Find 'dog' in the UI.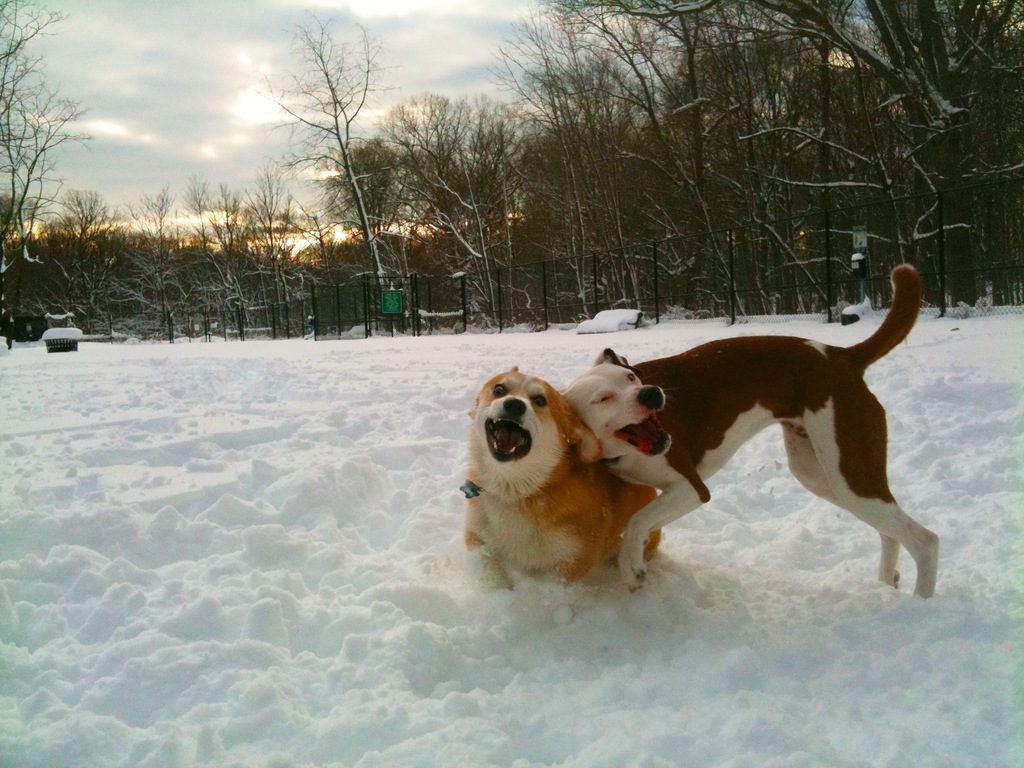
UI element at Rect(561, 262, 941, 604).
